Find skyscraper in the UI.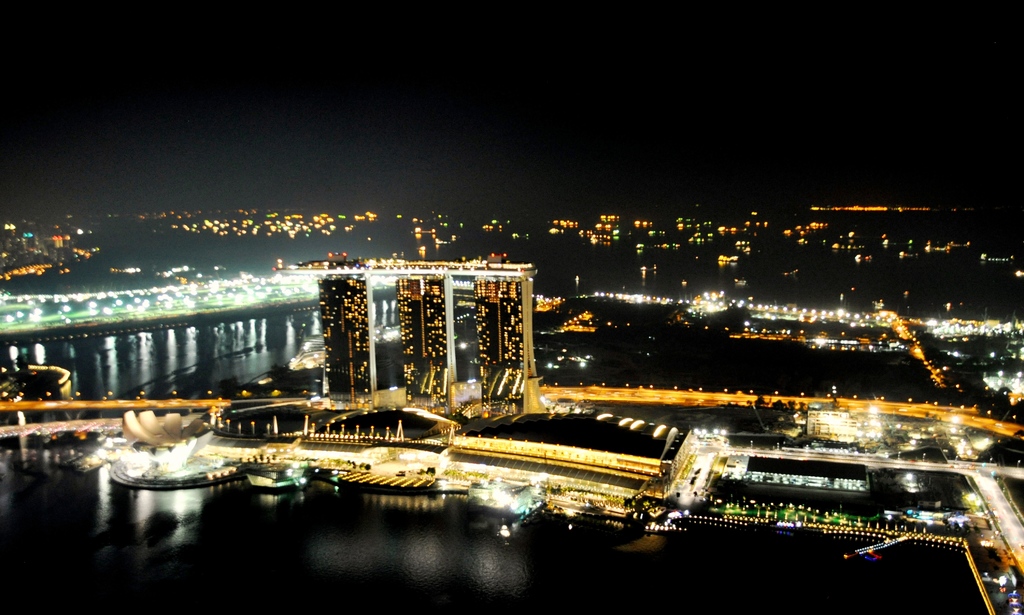
UI element at x1=399 y1=263 x2=455 y2=413.
